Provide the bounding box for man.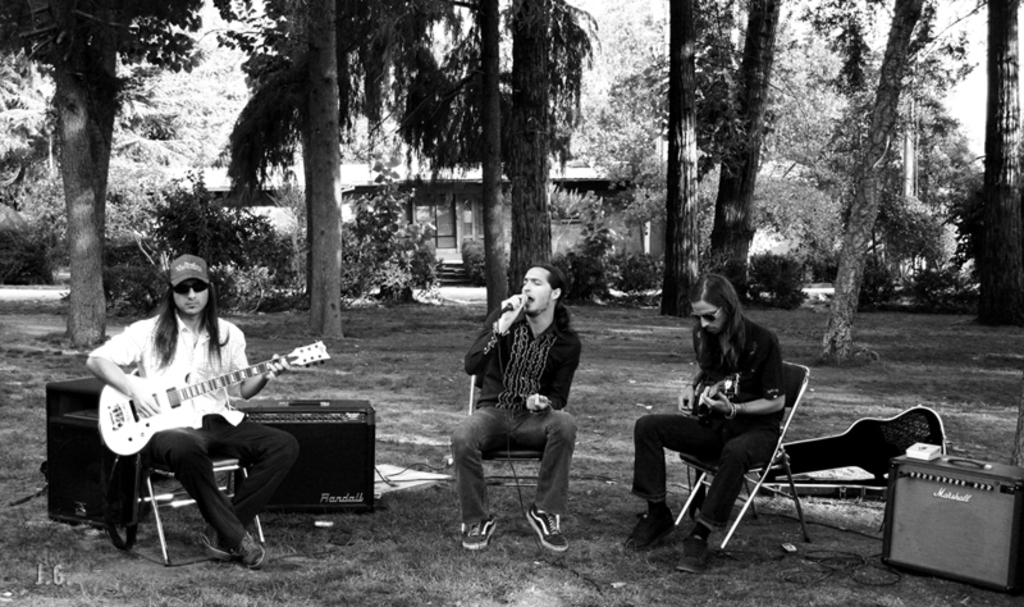
84 260 298 576.
